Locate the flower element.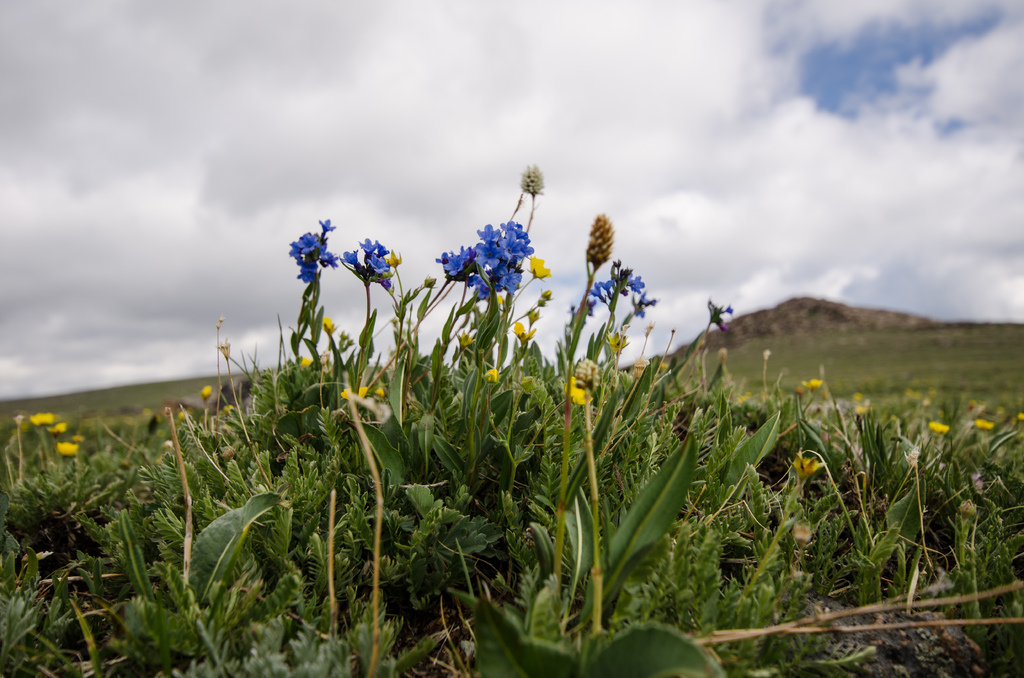
Element bbox: rect(792, 451, 826, 479).
